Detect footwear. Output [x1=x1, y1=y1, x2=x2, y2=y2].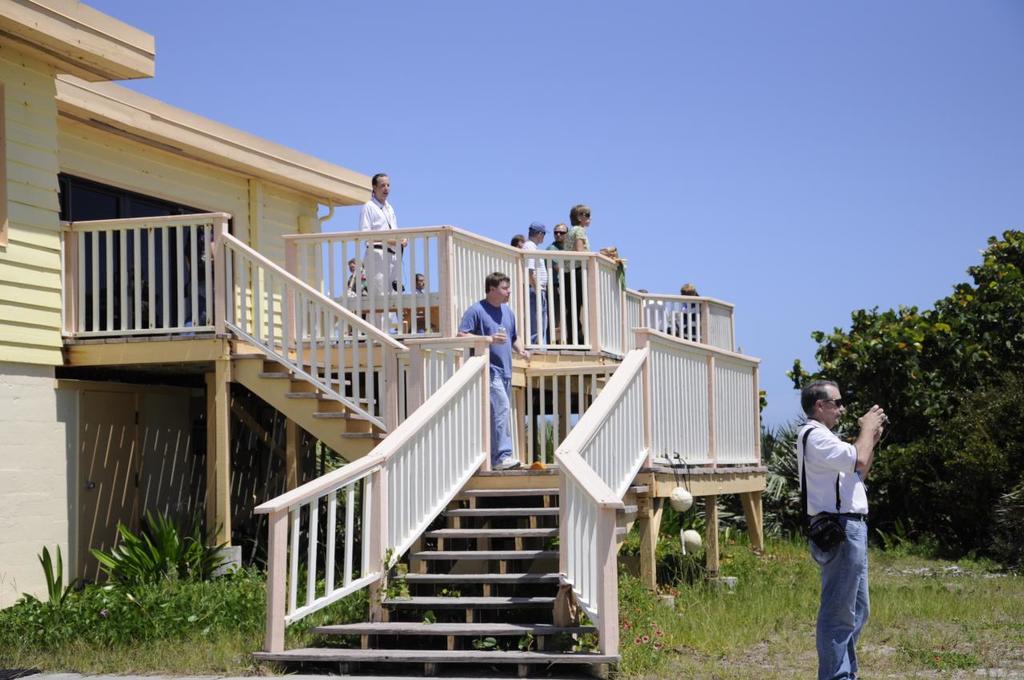
[x1=494, y1=454, x2=529, y2=470].
